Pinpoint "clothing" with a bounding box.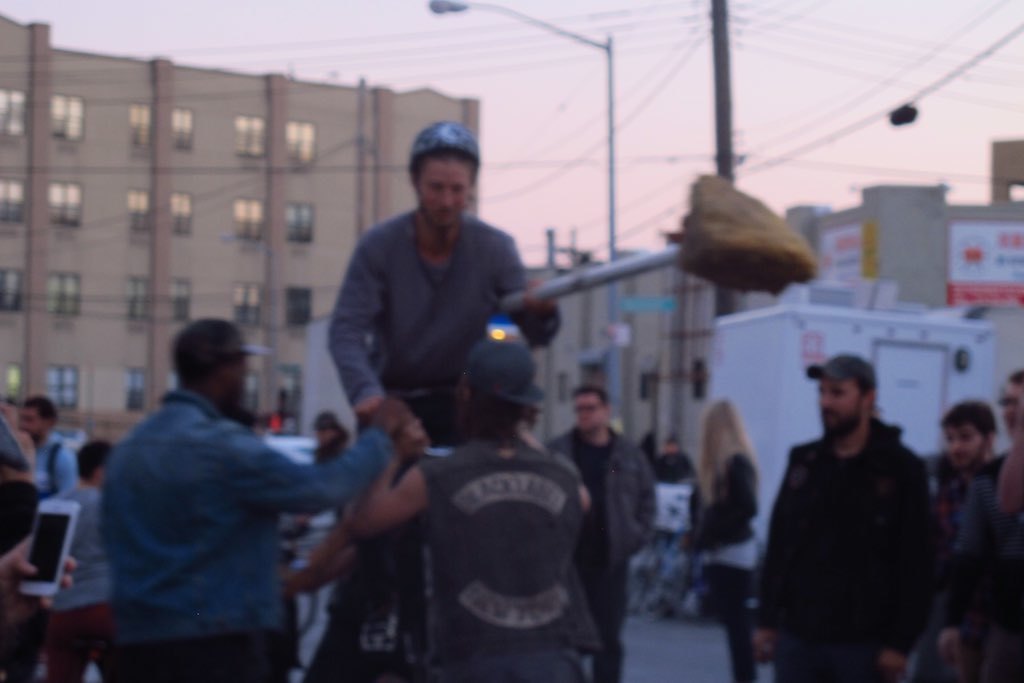
locate(550, 432, 659, 682).
